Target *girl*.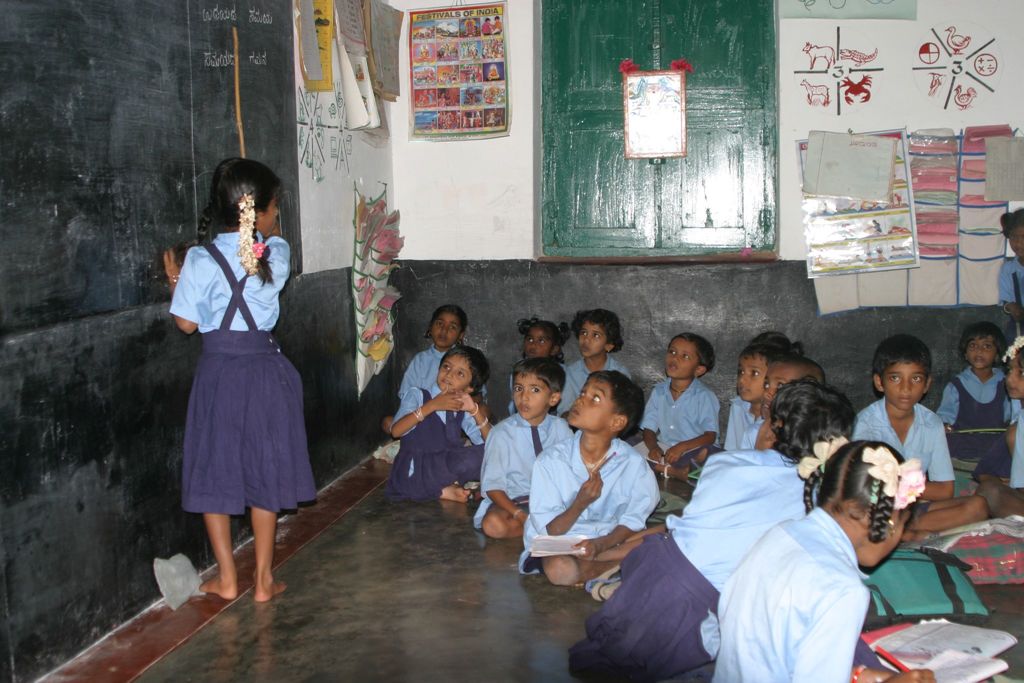
Target region: {"x1": 163, "y1": 158, "x2": 316, "y2": 600}.
